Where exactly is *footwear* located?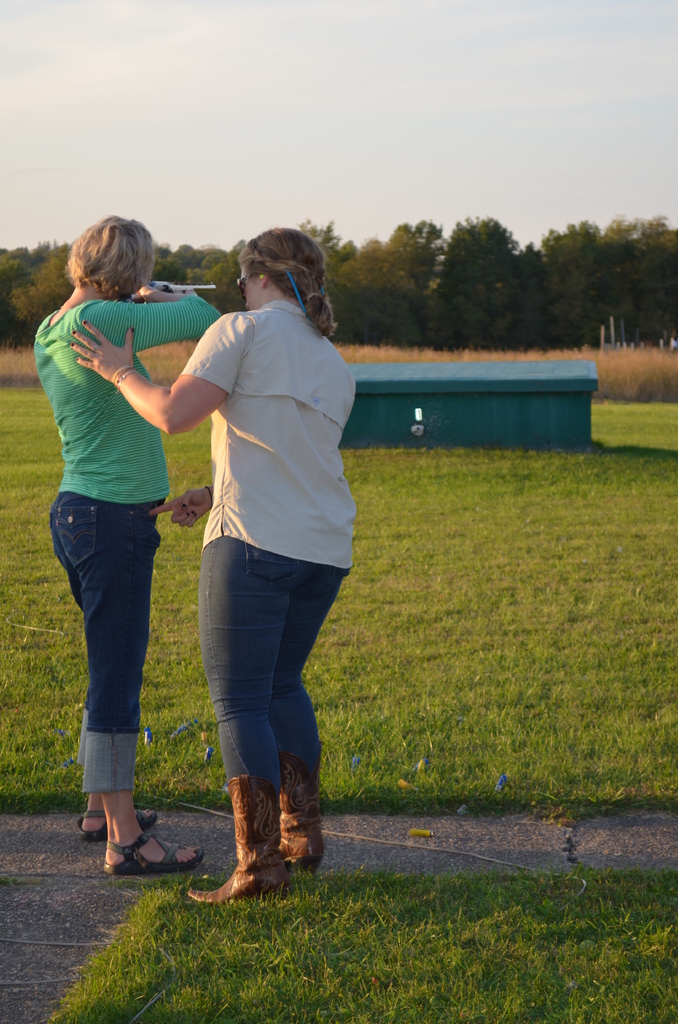
Its bounding box is box=[77, 791, 174, 835].
